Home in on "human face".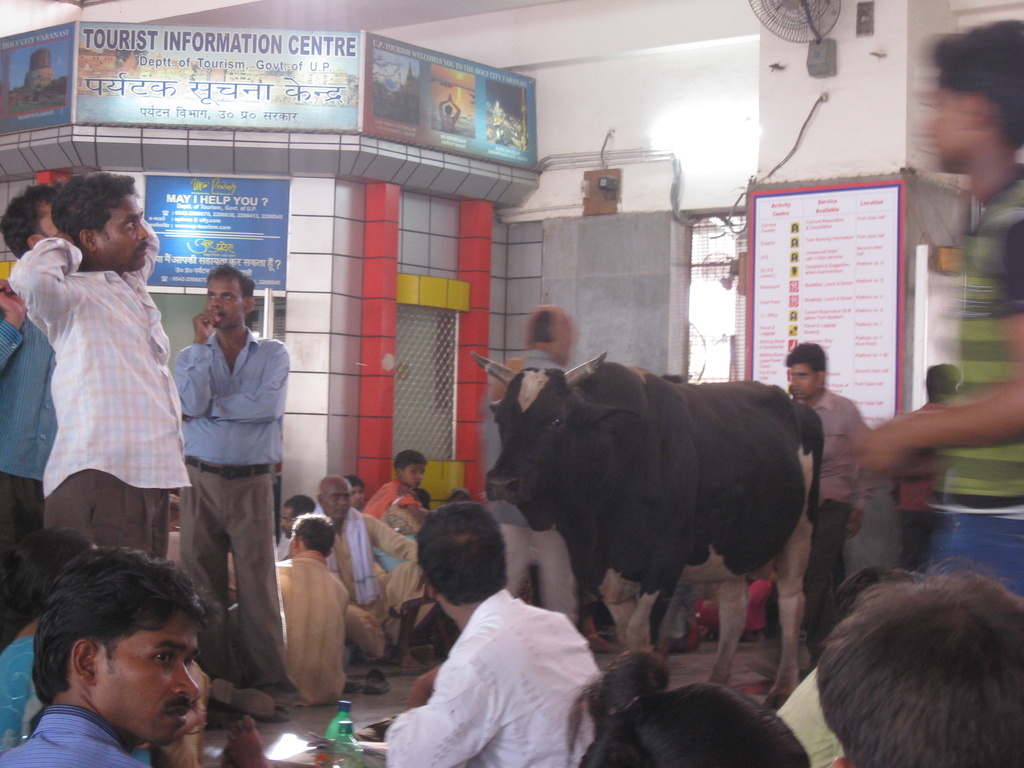
Homed in at <box>788,362,822,403</box>.
